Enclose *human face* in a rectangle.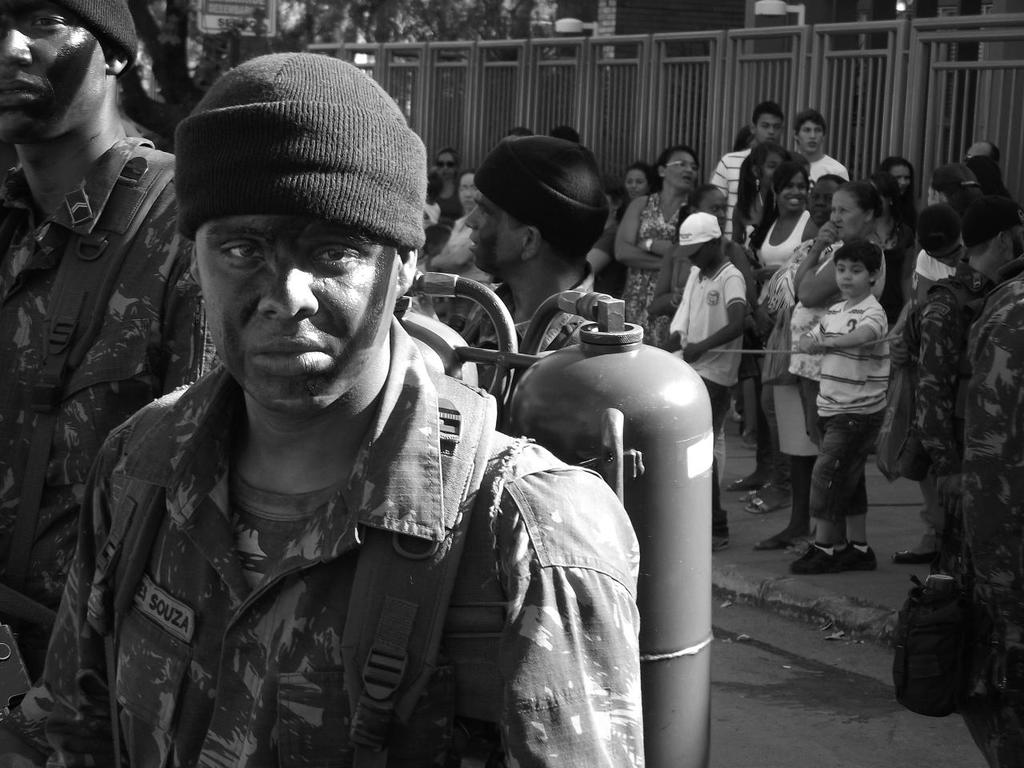
(x1=836, y1=257, x2=872, y2=295).
